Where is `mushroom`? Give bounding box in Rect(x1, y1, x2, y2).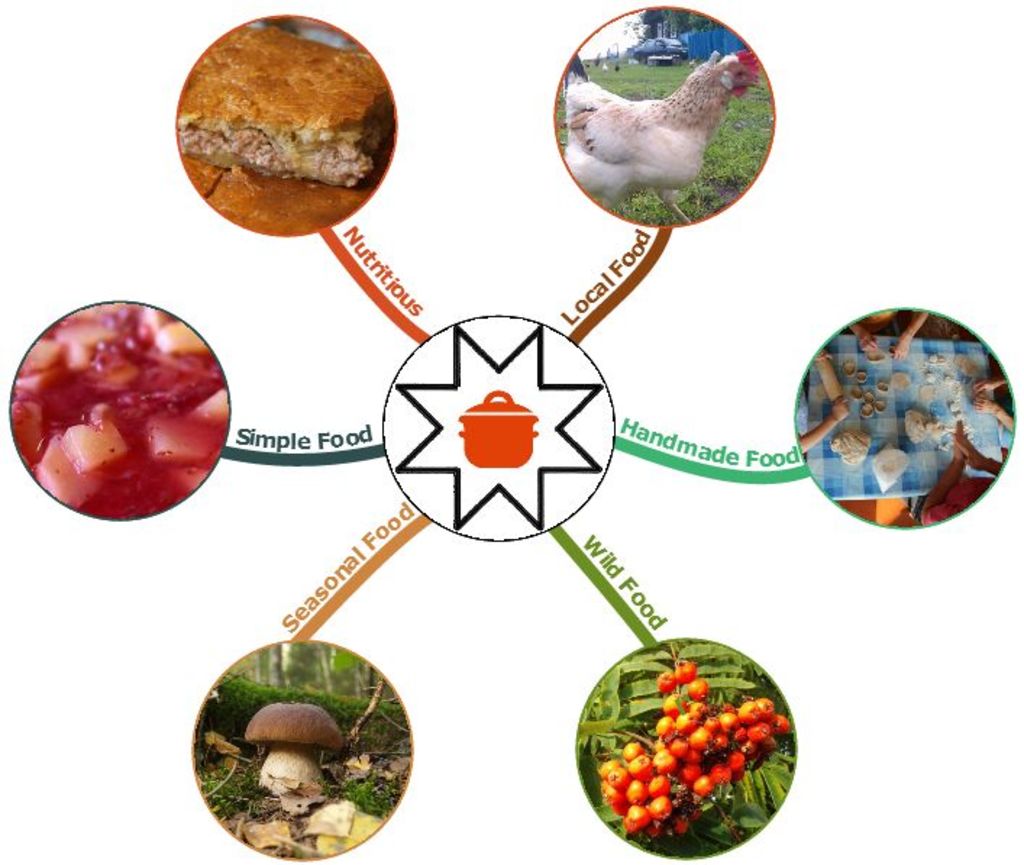
Rect(245, 701, 346, 816).
